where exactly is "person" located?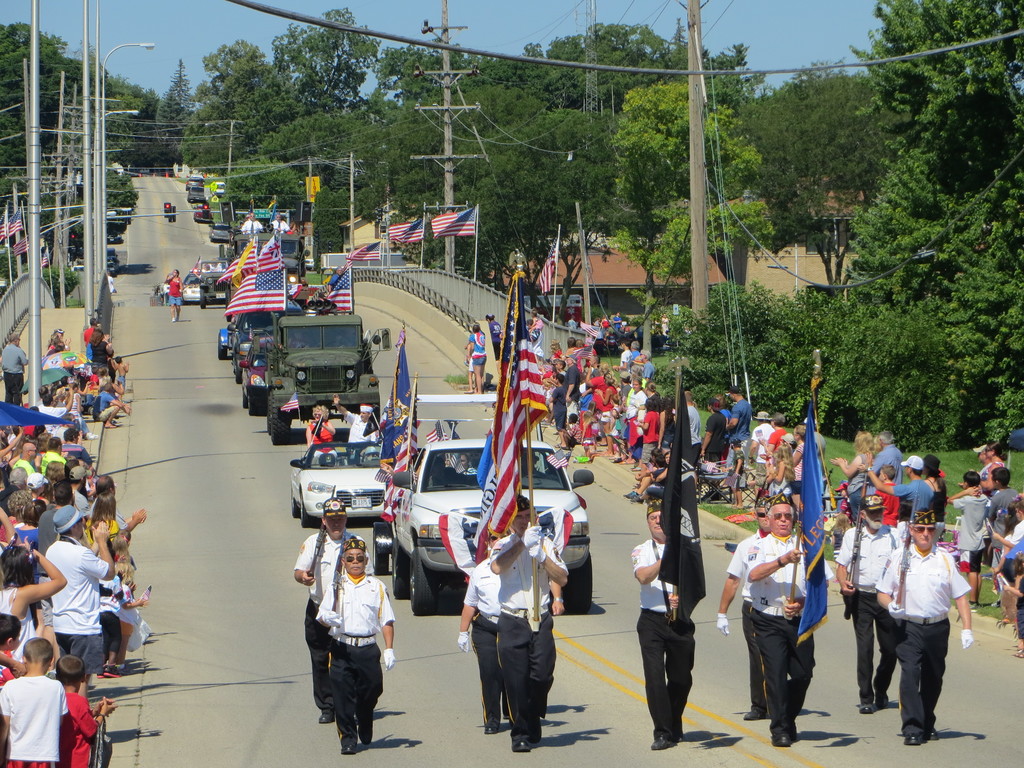
Its bounding box is [55, 655, 117, 767].
